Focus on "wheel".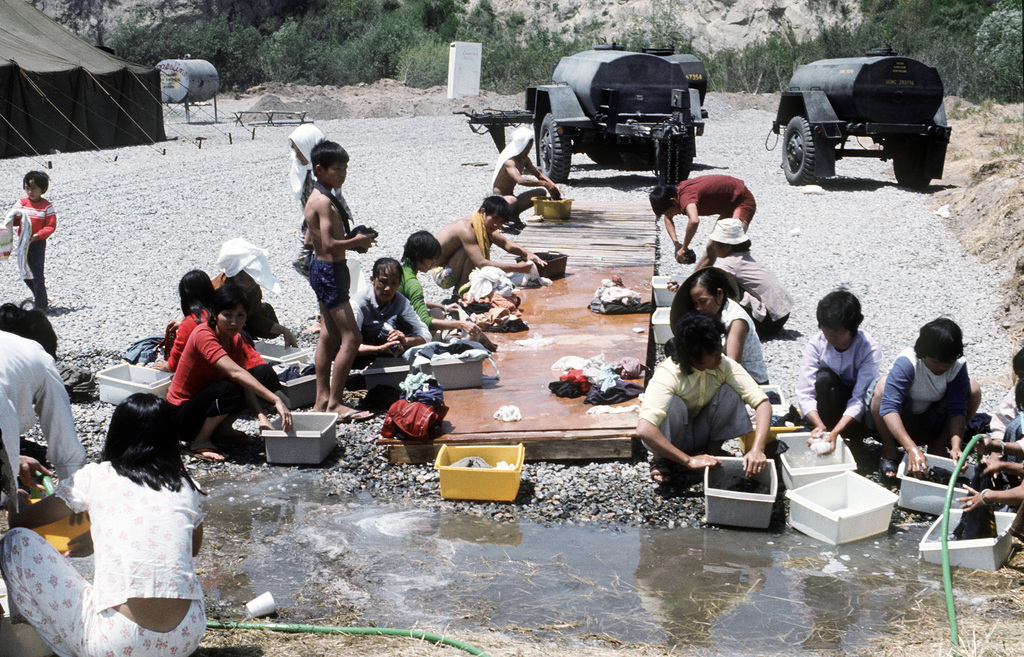
Focused at Rect(540, 113, 565, 178).
